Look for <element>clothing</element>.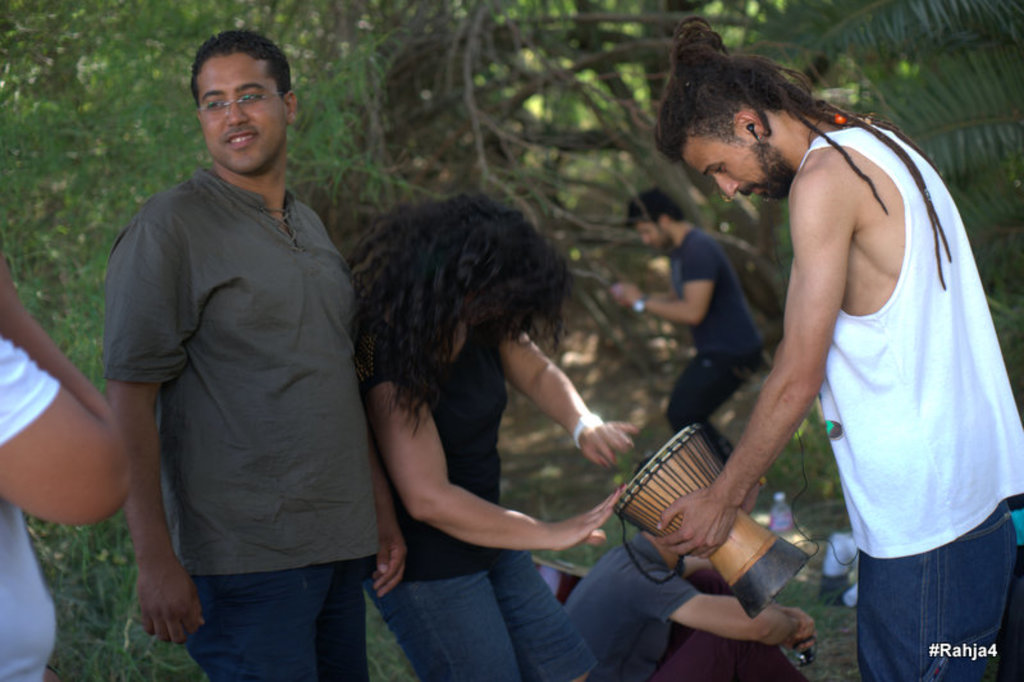
Found: bbox=(685, 218, 763, 416).
